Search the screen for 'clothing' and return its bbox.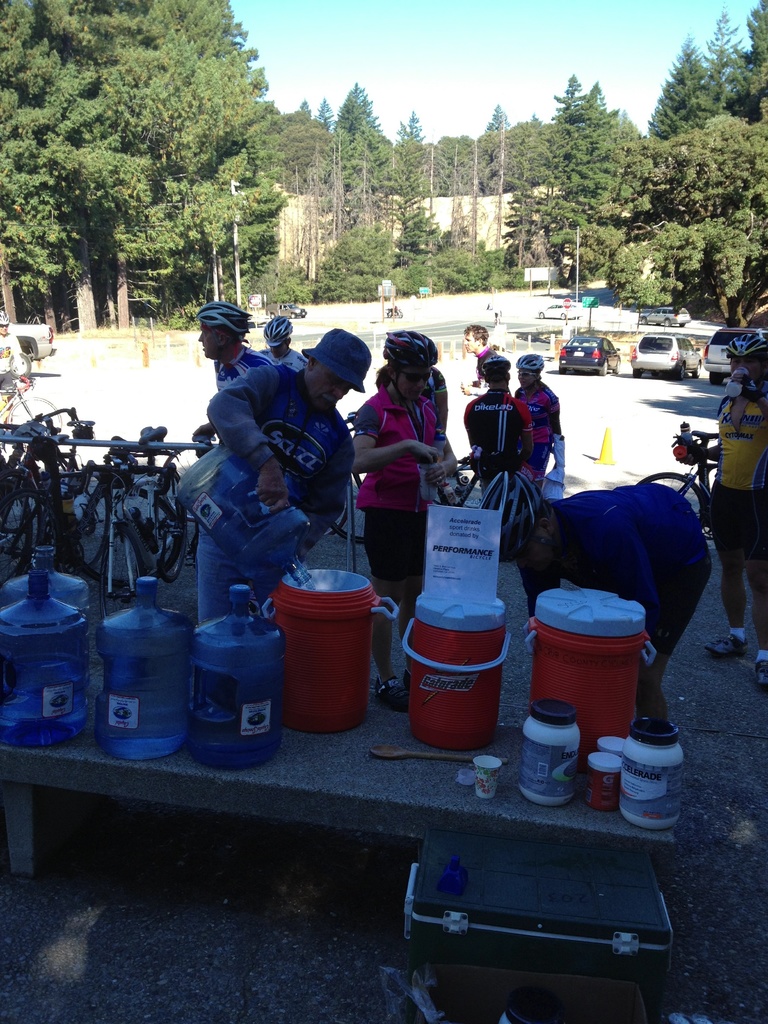
Found: bbox=(0, 332, 22, 400).
